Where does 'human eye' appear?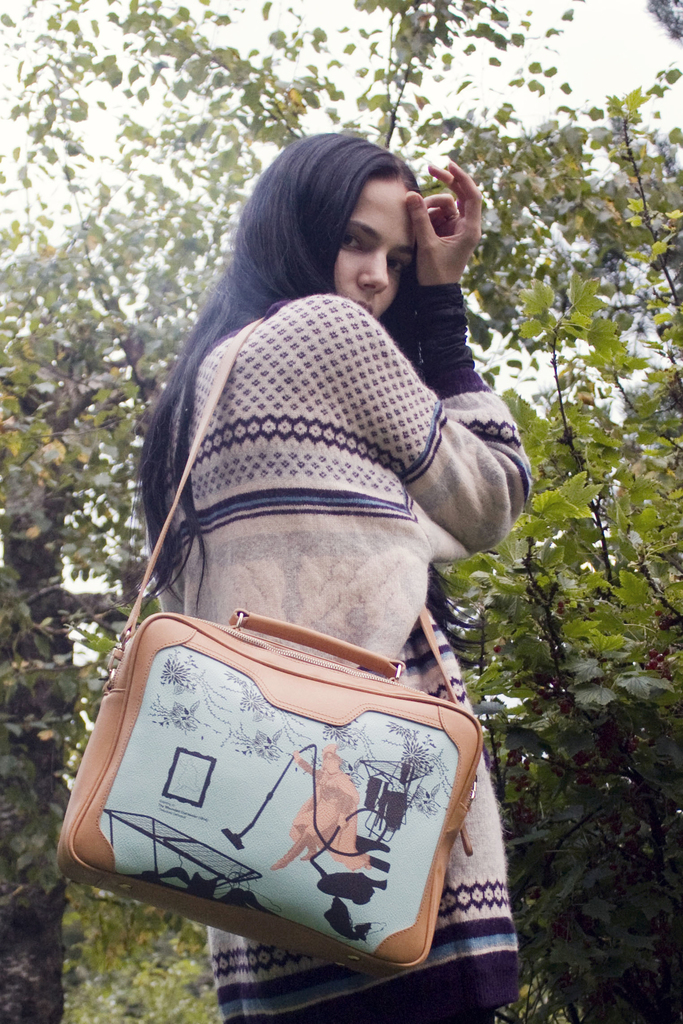
Appears at bbox(388, 256, 411, 275).
